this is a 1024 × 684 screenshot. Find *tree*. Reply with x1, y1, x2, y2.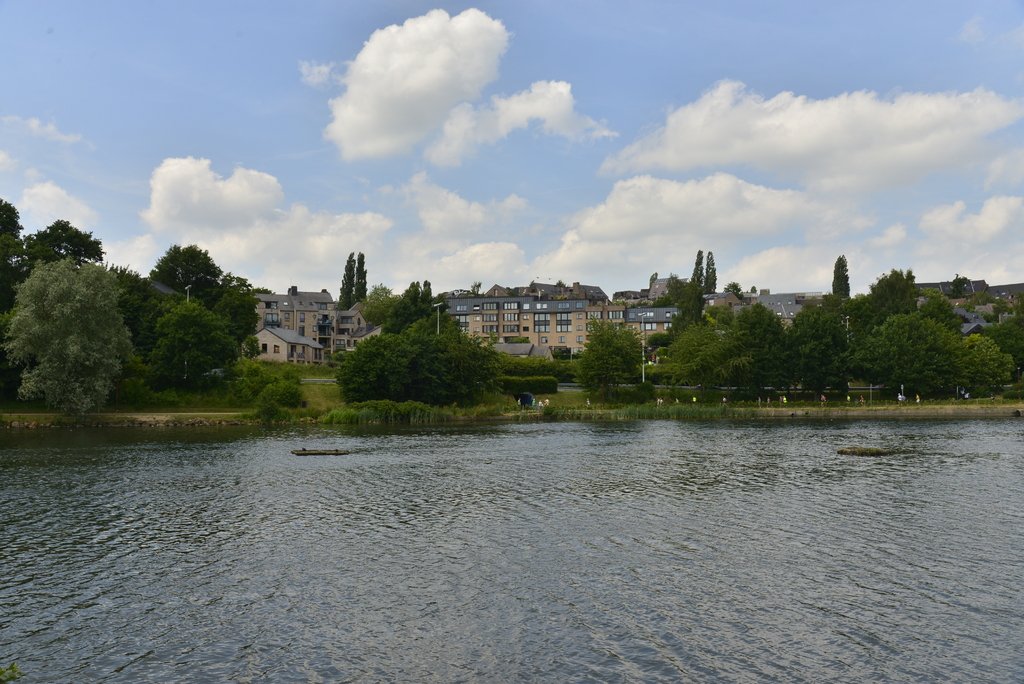
954, 271, 967, 293.
